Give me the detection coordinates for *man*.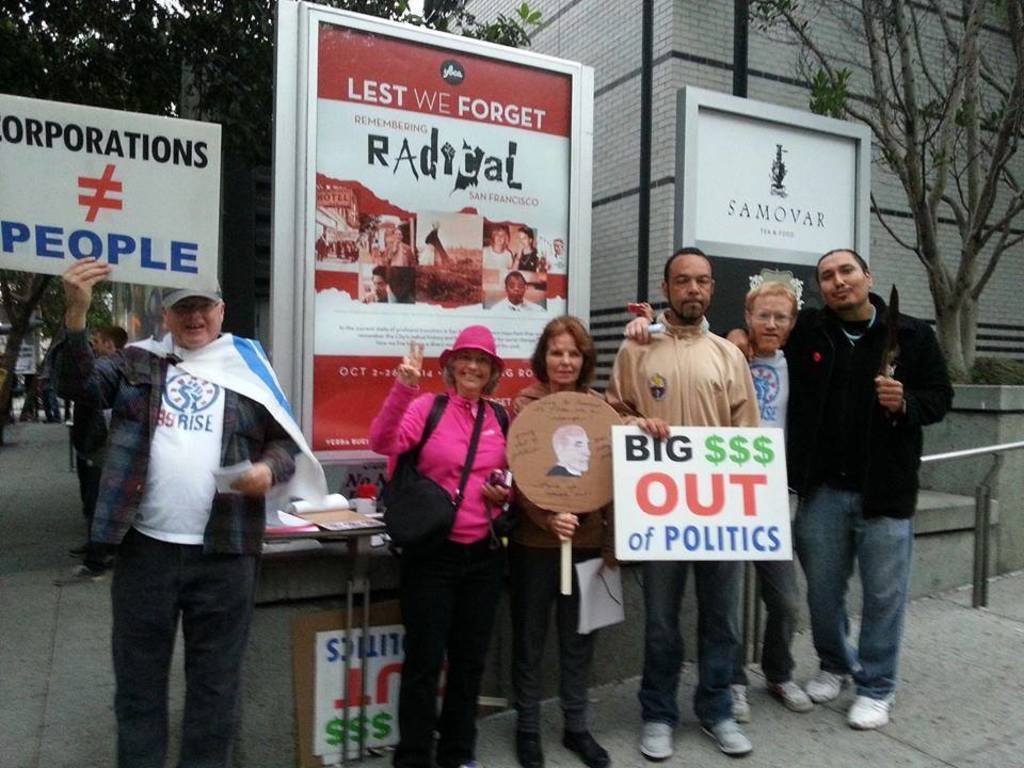
58 276 319 767.
